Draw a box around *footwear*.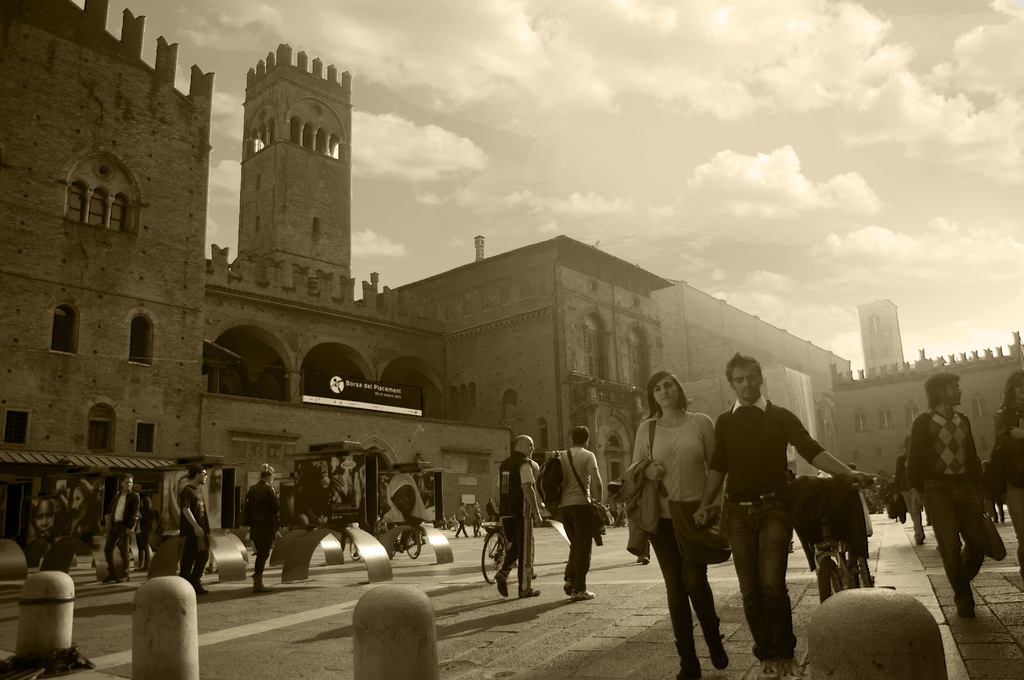
bbox=(703, 633, 728, 672).
